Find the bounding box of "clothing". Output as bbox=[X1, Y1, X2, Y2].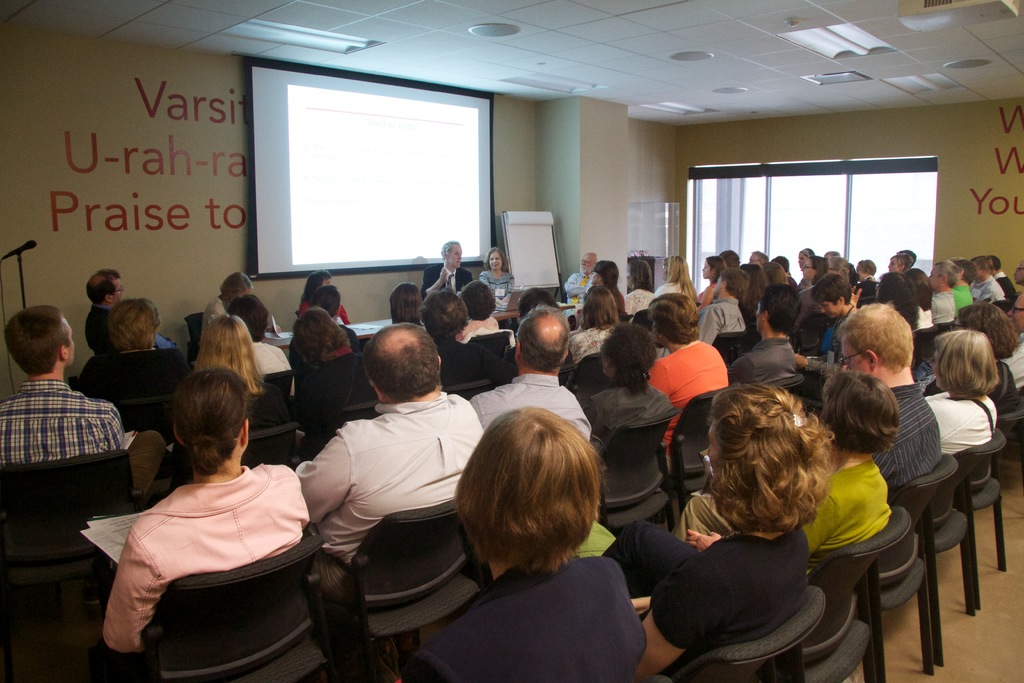
bbox=[436, 579, 644, 682].
